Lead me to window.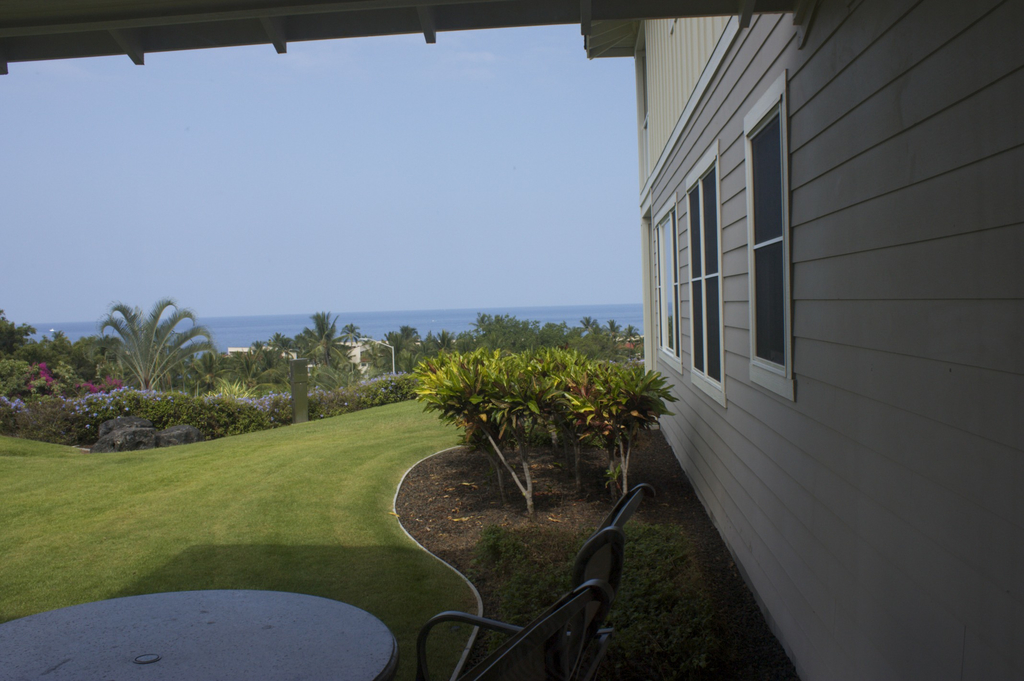
Lead to <box>685,142,723,408</box>.
